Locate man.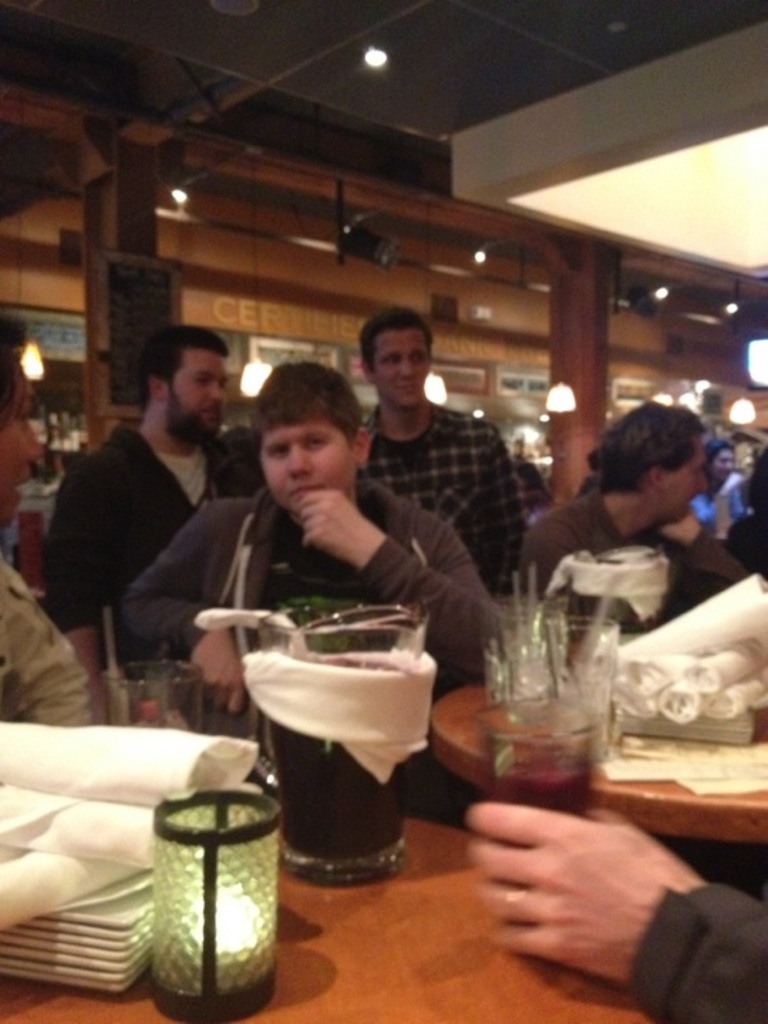
Bounding box: l=36, t=333, r=276, b=693.
